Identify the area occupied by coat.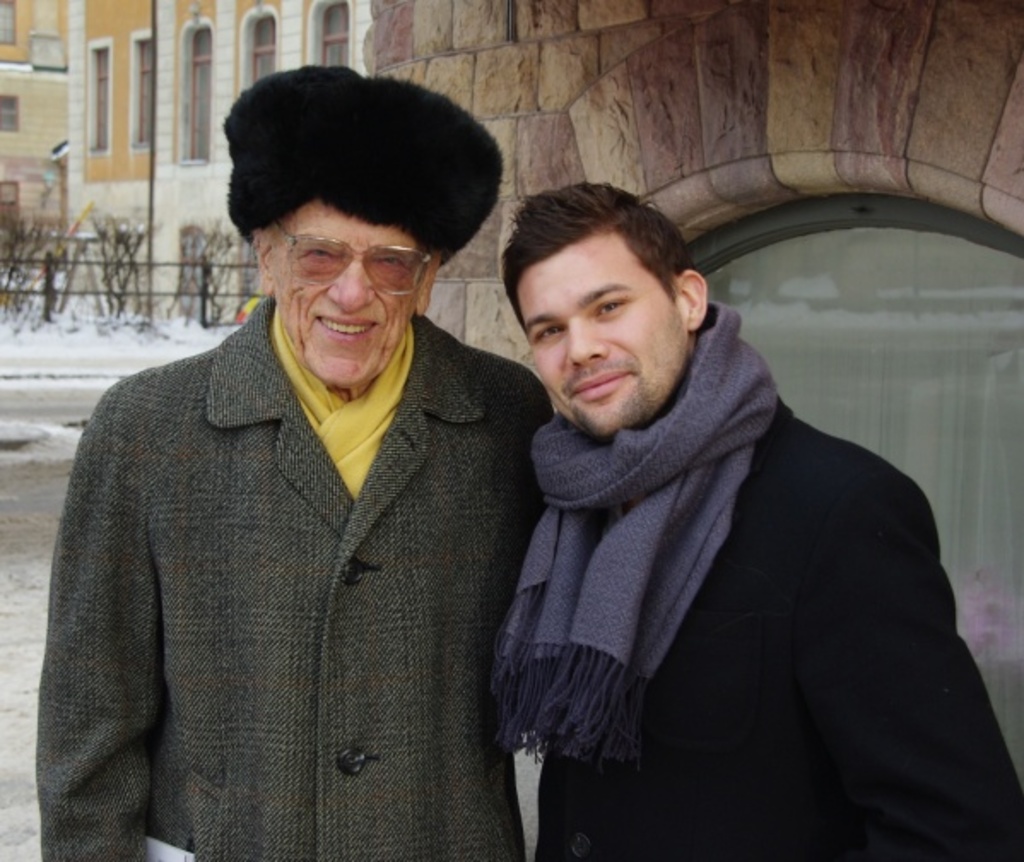
Area: [x1=515, y1=393, x2=1019, y2=860].
